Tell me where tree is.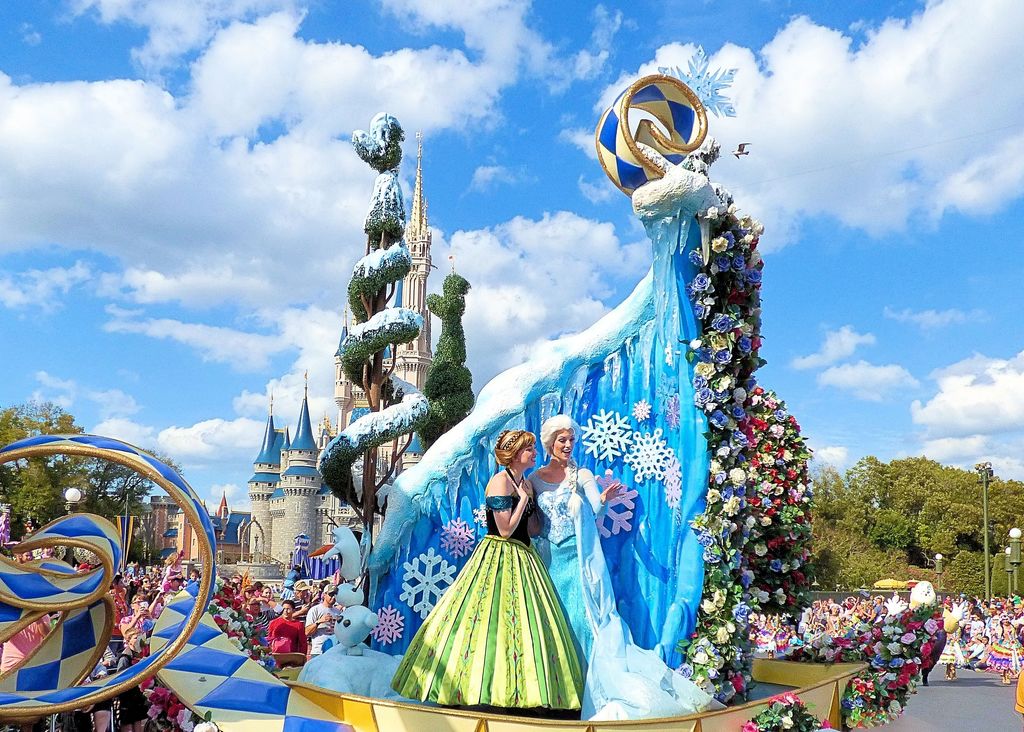
tree is at [0,402,90,535].
